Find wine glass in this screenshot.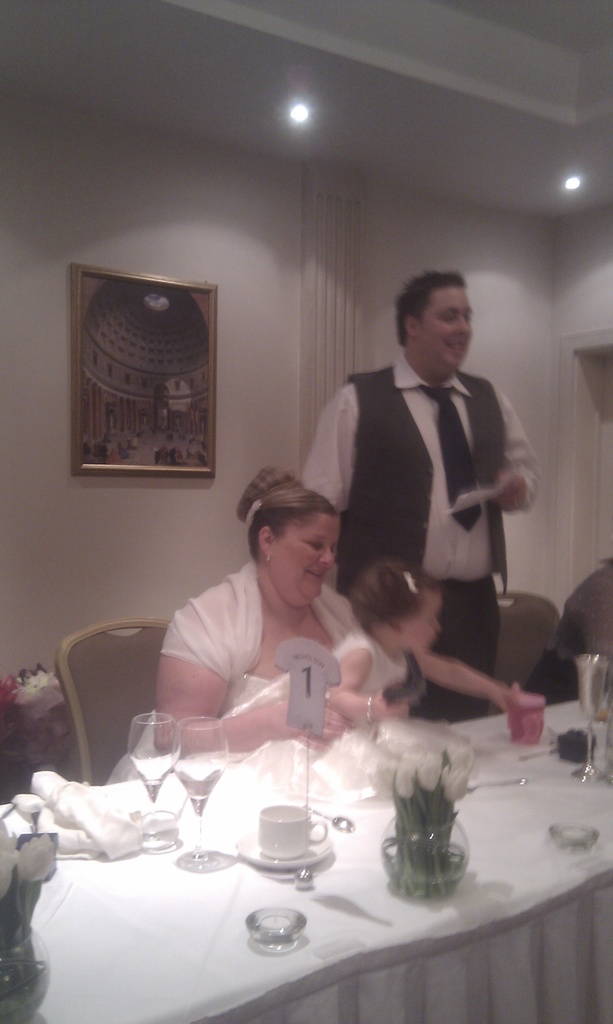
The bounding box for wine glass is detection(120, 711, 182, 847).
